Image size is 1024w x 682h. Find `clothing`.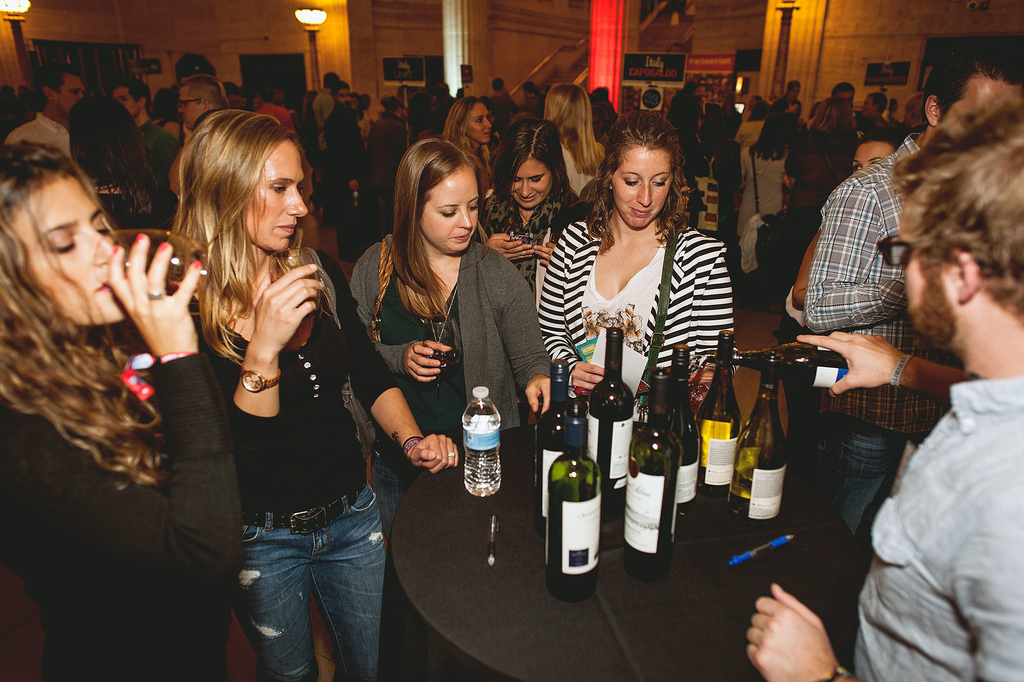
6,112,69,160.
